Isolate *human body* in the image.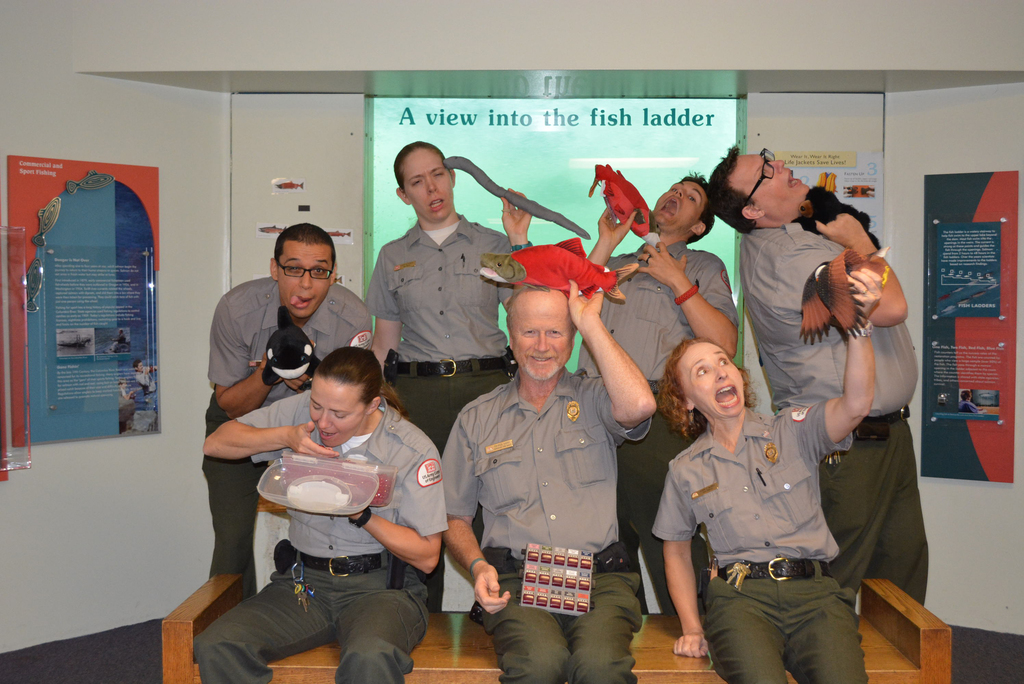
Isolated region: detection(381, 134, 530, 462).
